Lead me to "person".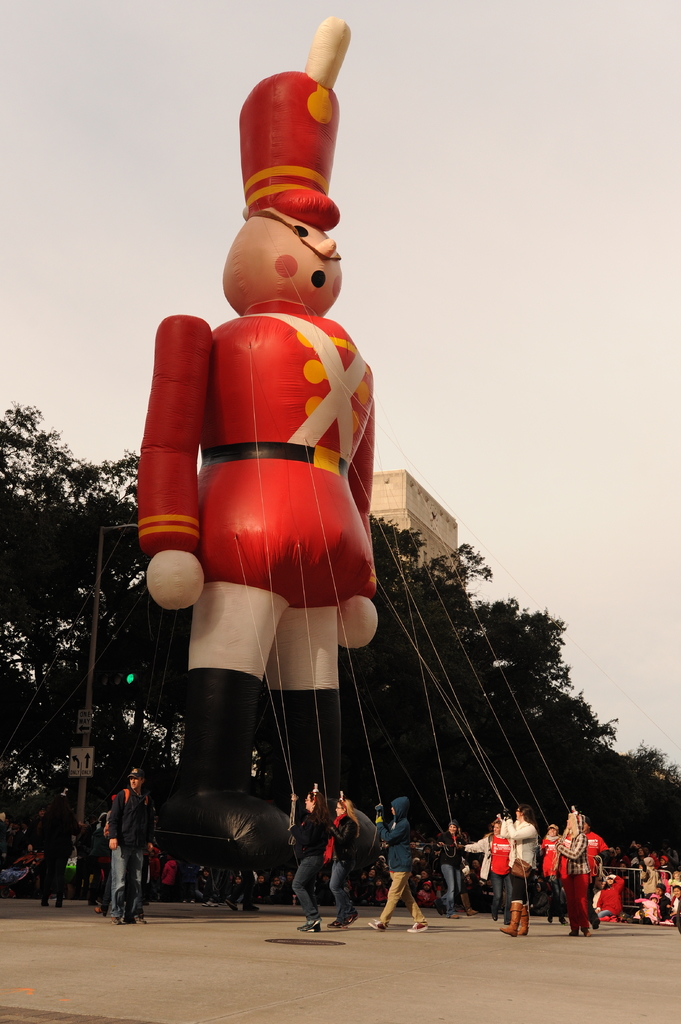
Lead to rect(323, 791, 365, 929).
